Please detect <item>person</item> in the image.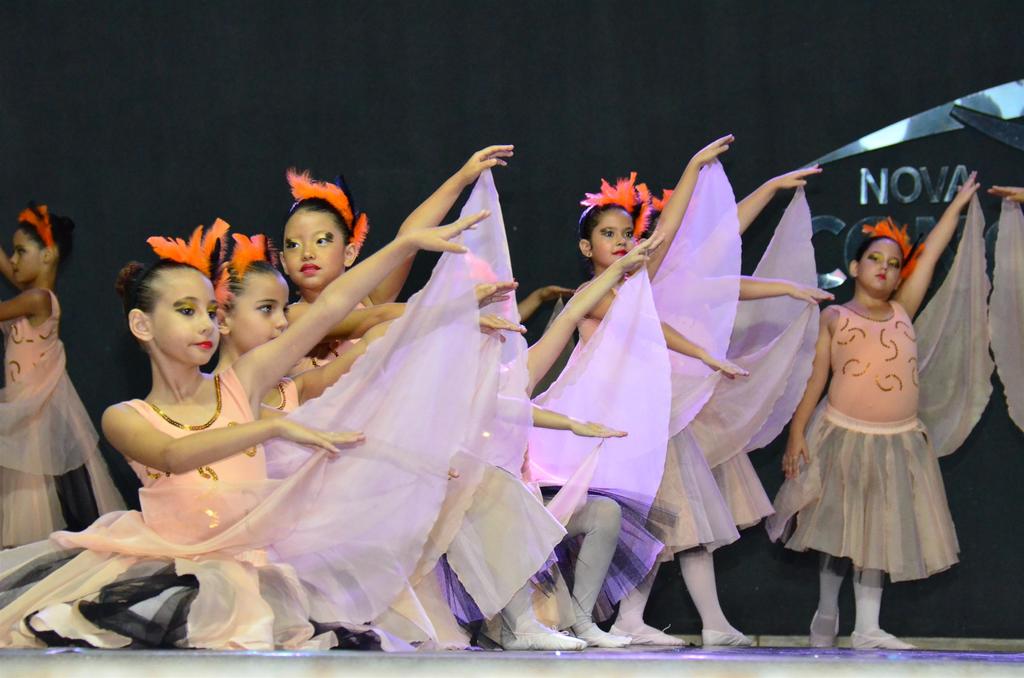
<box>0,204,131,595</box>.
